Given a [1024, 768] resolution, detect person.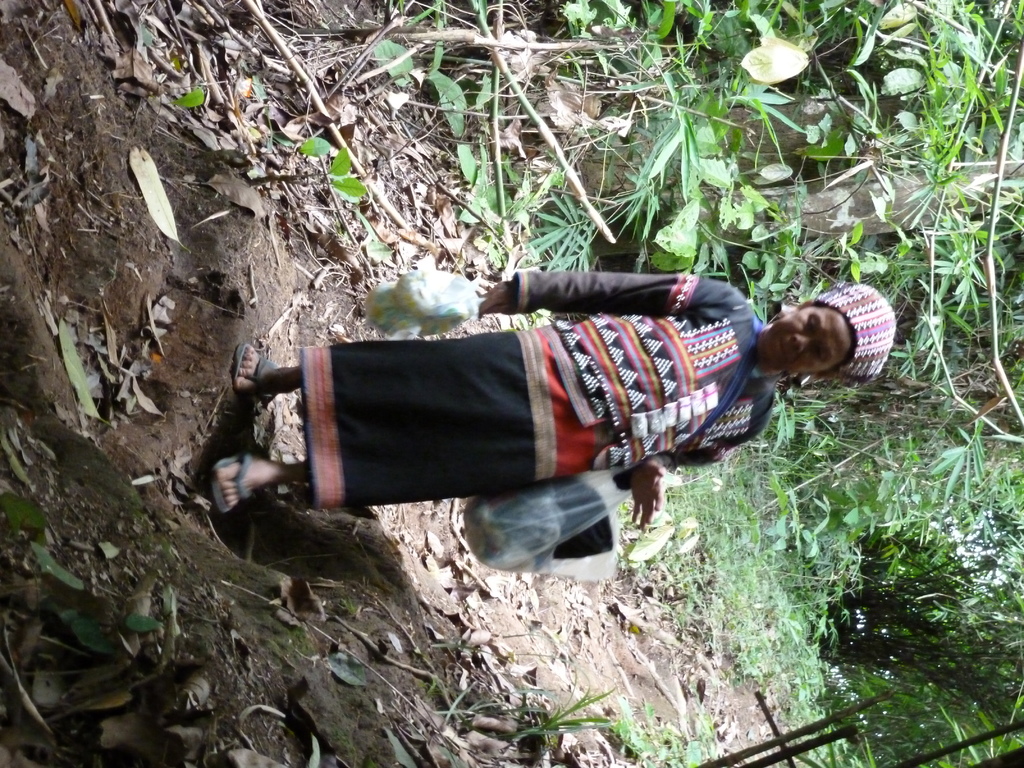
Rect(212, 262, 904, 528).
